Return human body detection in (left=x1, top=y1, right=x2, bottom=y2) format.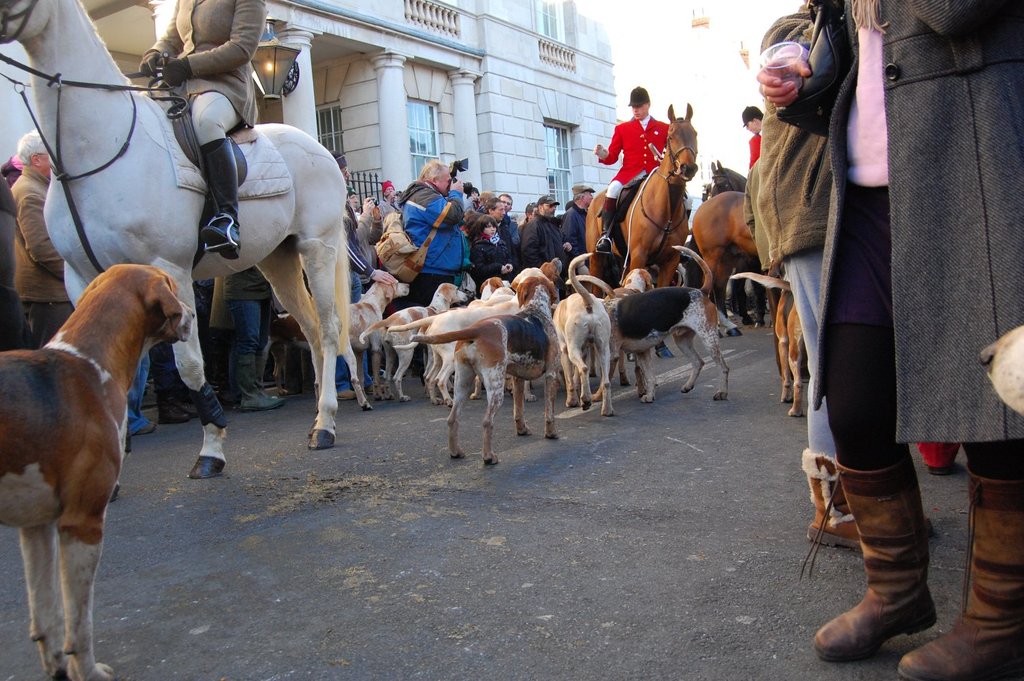
(left=755, top=0, right=1023, bottom=680).
